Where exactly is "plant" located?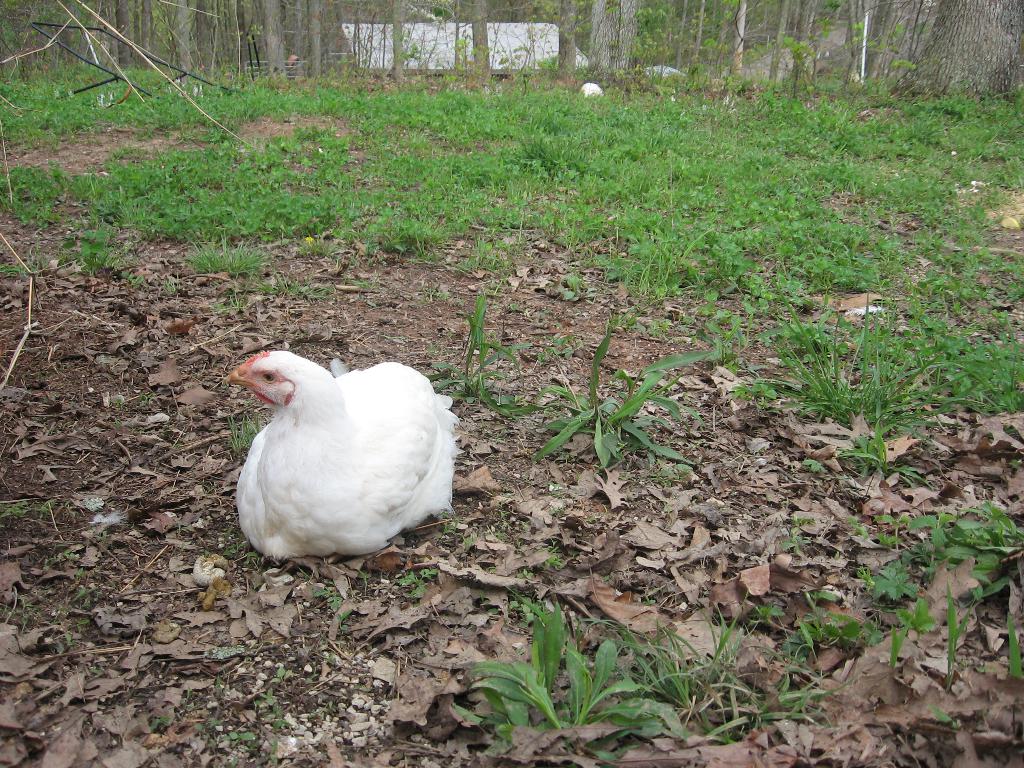
Its bounding box is 458/577/691/740.
